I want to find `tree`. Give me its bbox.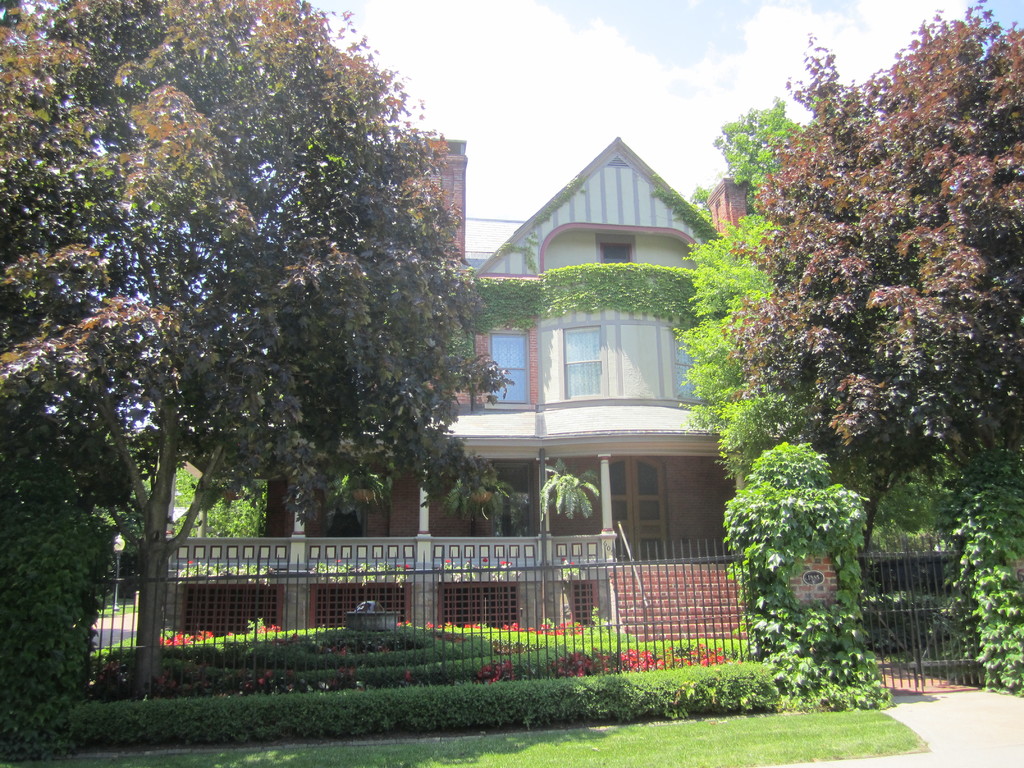
673:0:1023:648.
